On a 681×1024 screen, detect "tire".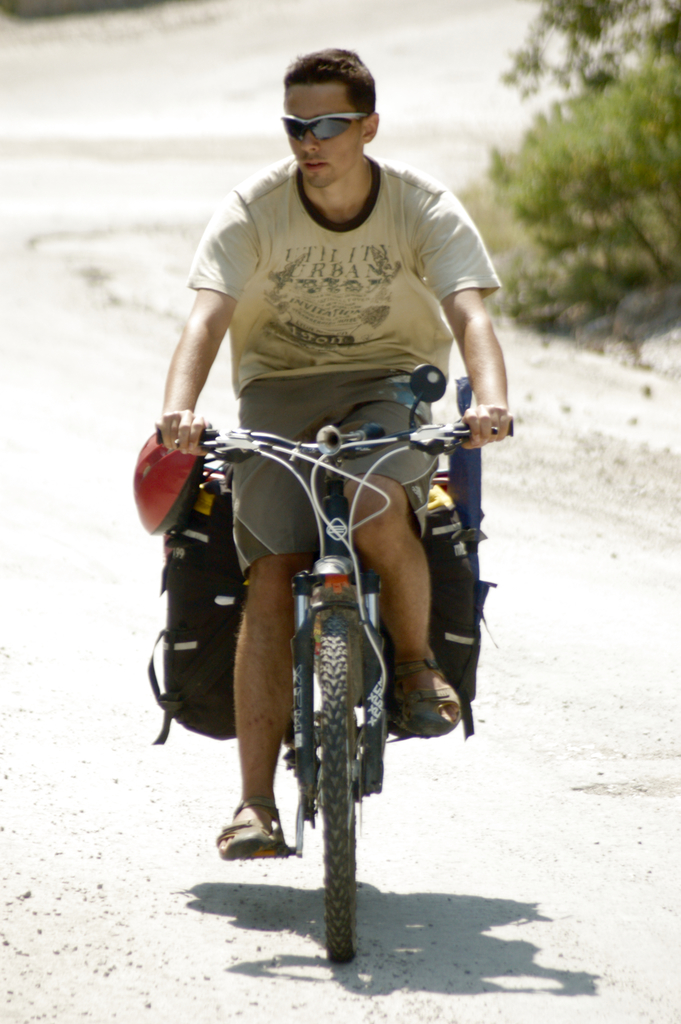
[x1=274, y1=600, x2=387, y2=938].
